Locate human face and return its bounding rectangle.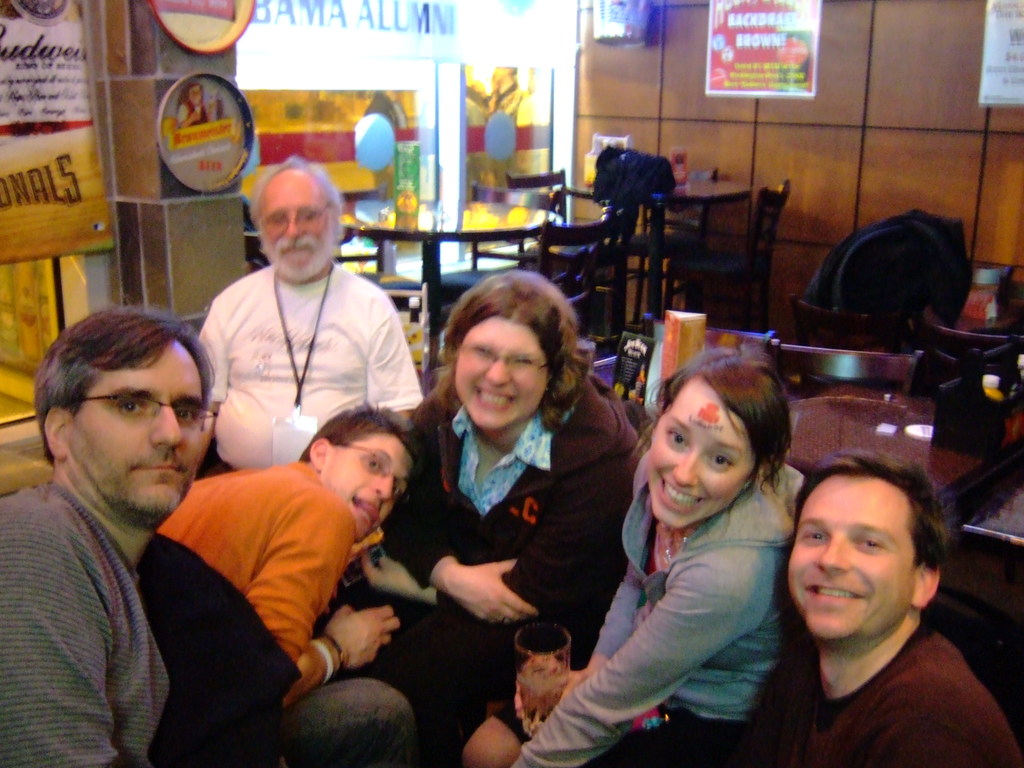
select_region(191, 83, 200, 106).
